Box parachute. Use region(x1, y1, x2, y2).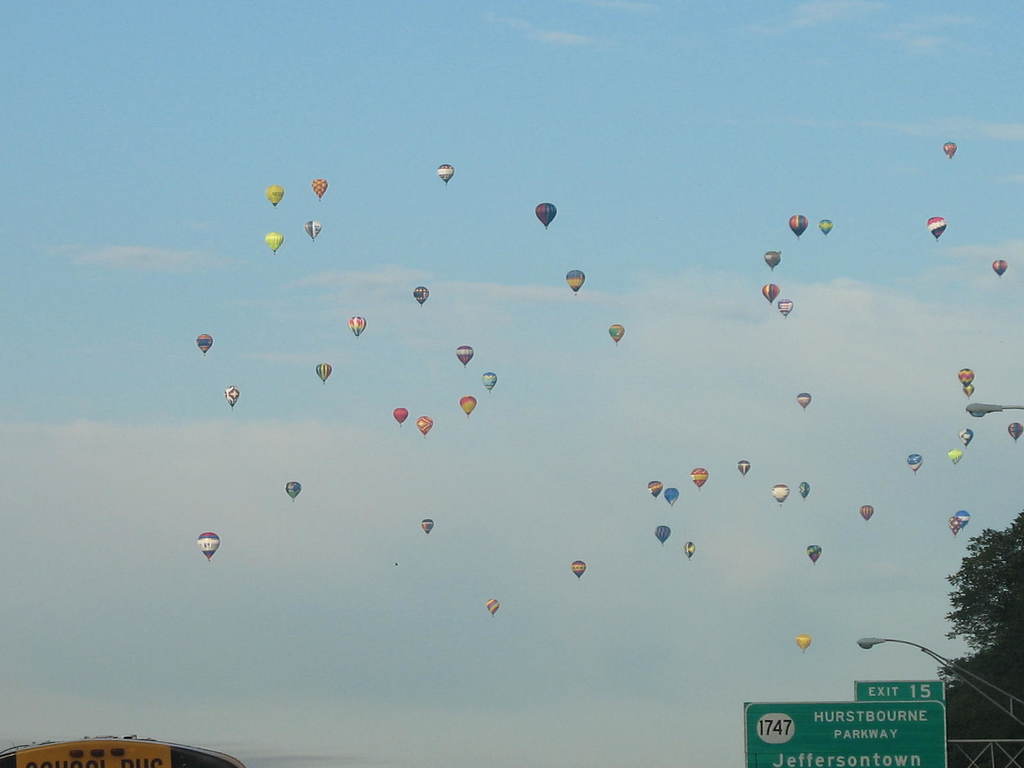
region(762, 250, 784, 273).
